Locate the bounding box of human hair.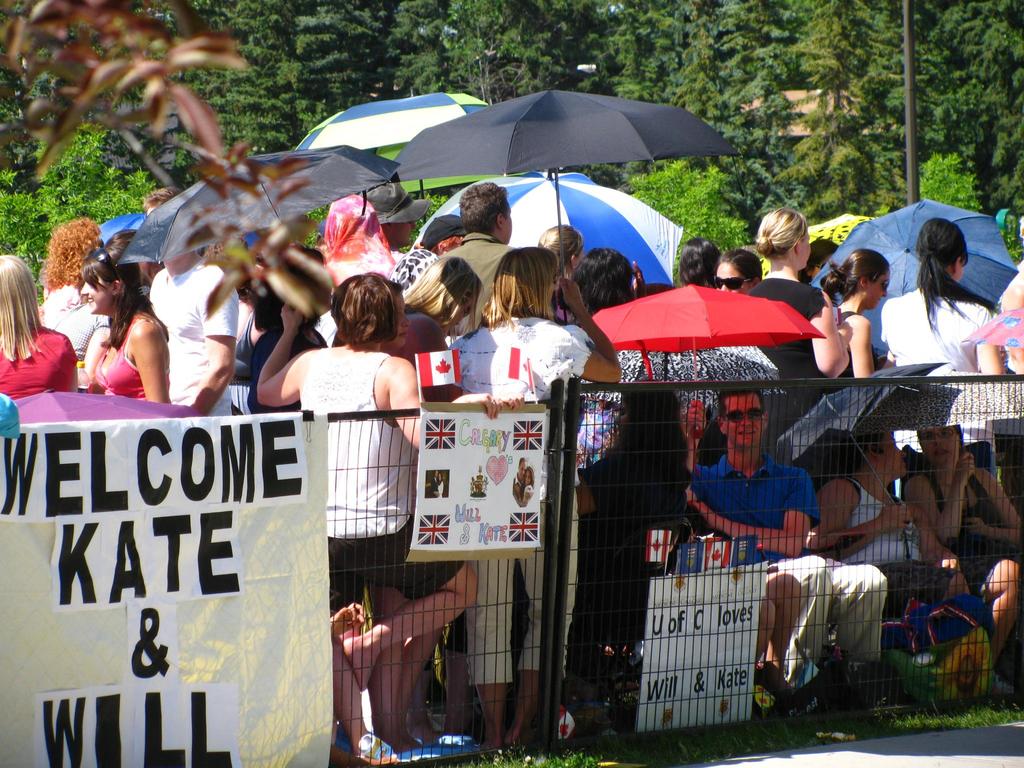
Bounding box: detection(604, 395, 692, 509).
